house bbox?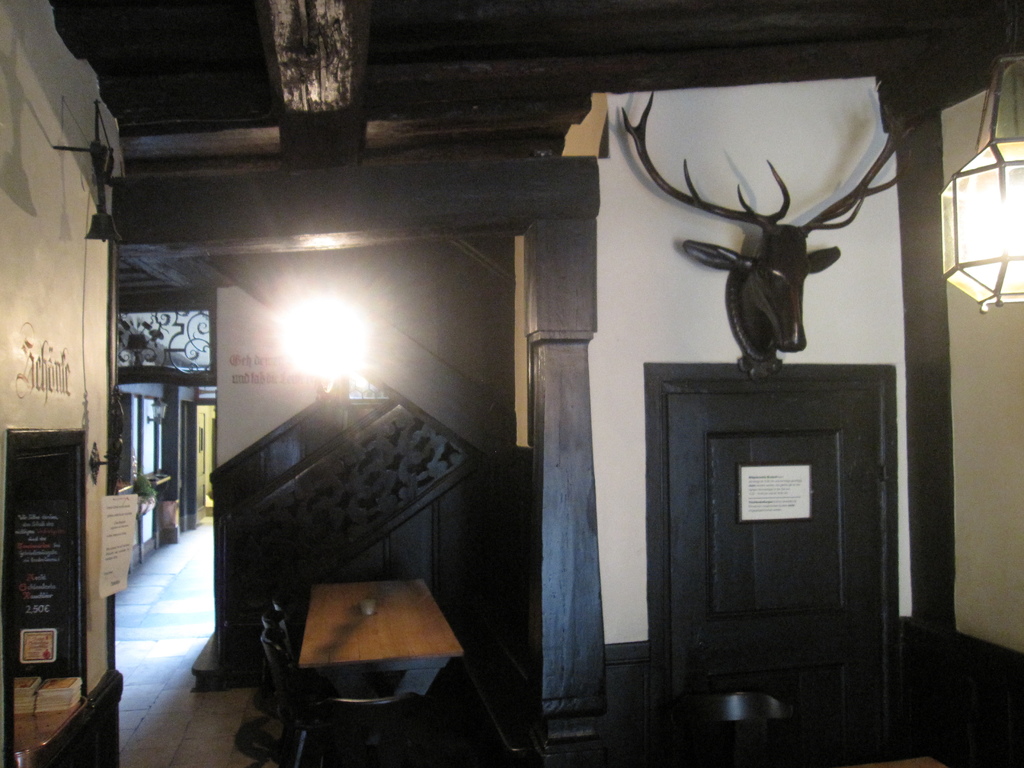
{"left": 0, "top": 6, "right": 1023, "bottom": 761}
